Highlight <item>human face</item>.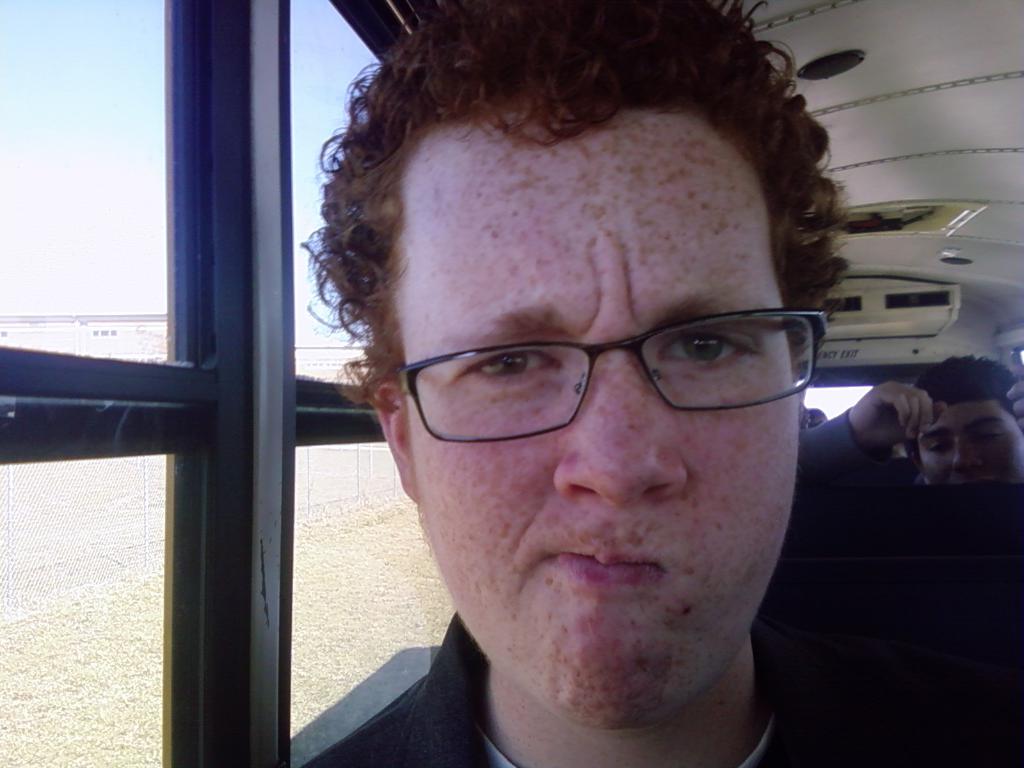
Highlighted region: [405, 143, 794, 723].
